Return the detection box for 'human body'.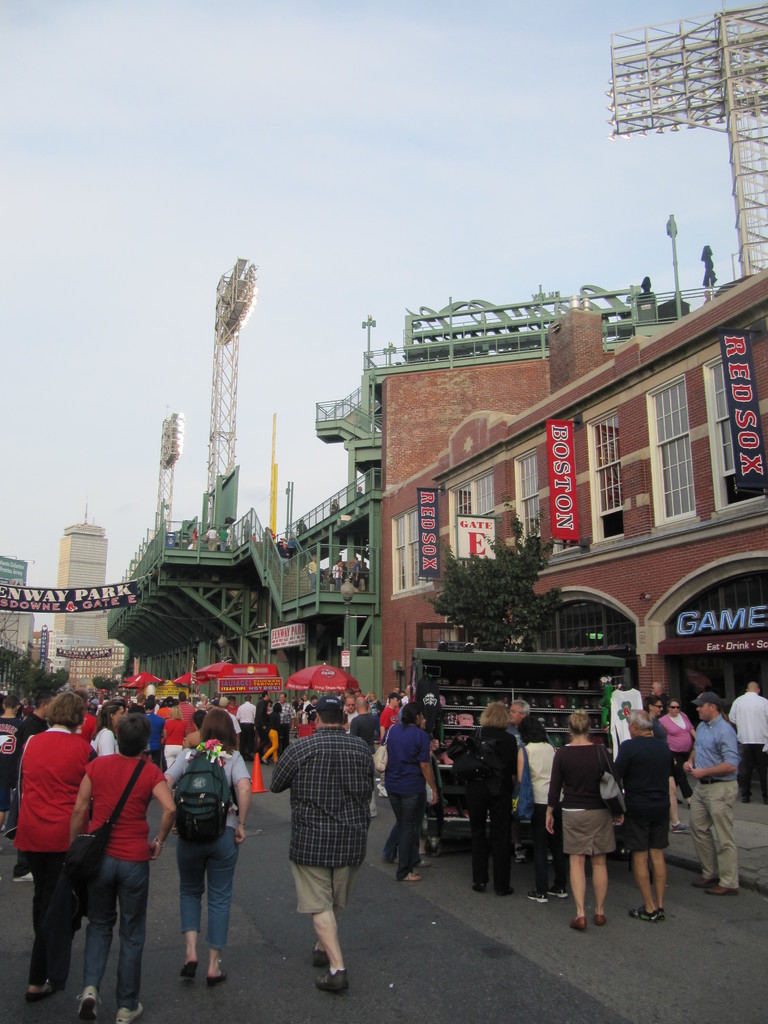
(15, 689, 115, 1002).
